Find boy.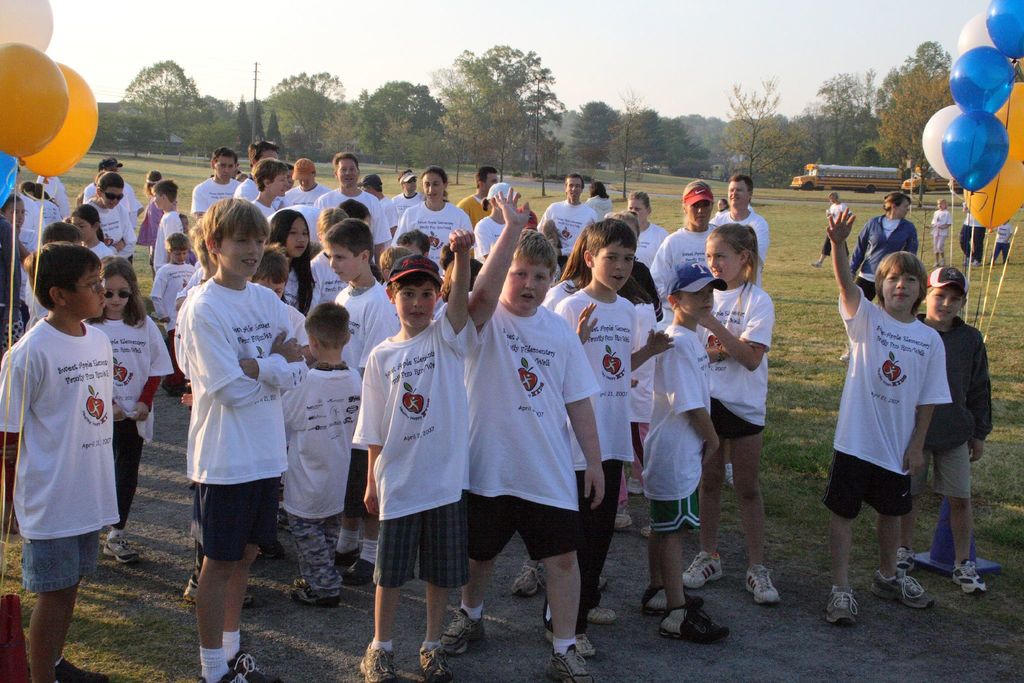
895/266/989/598.
